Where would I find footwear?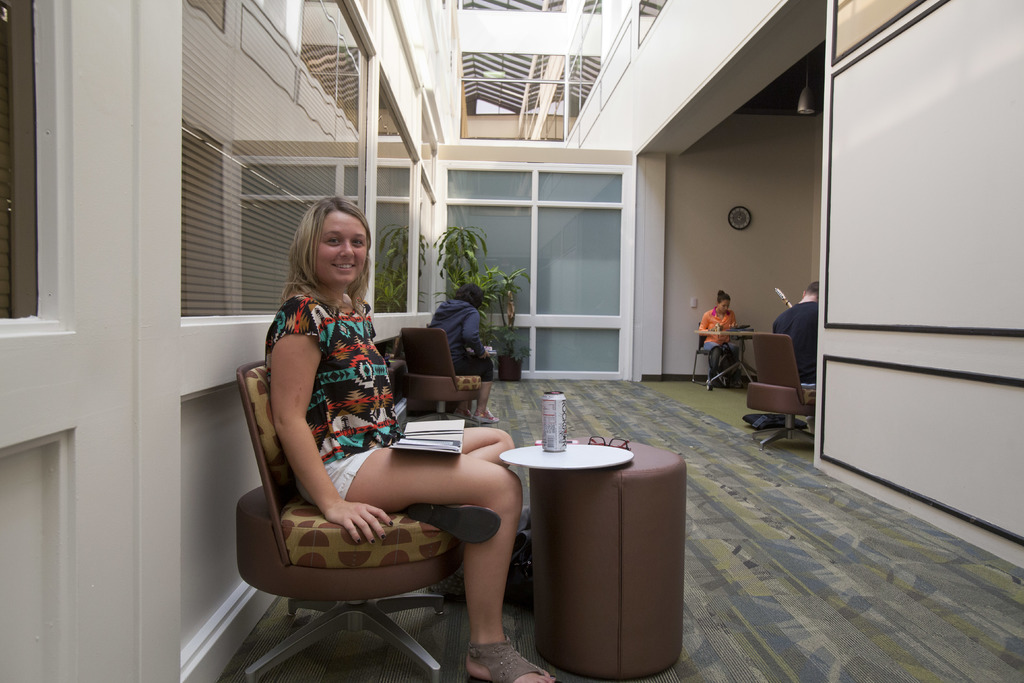
At locate(465, 636, 558, 682).
